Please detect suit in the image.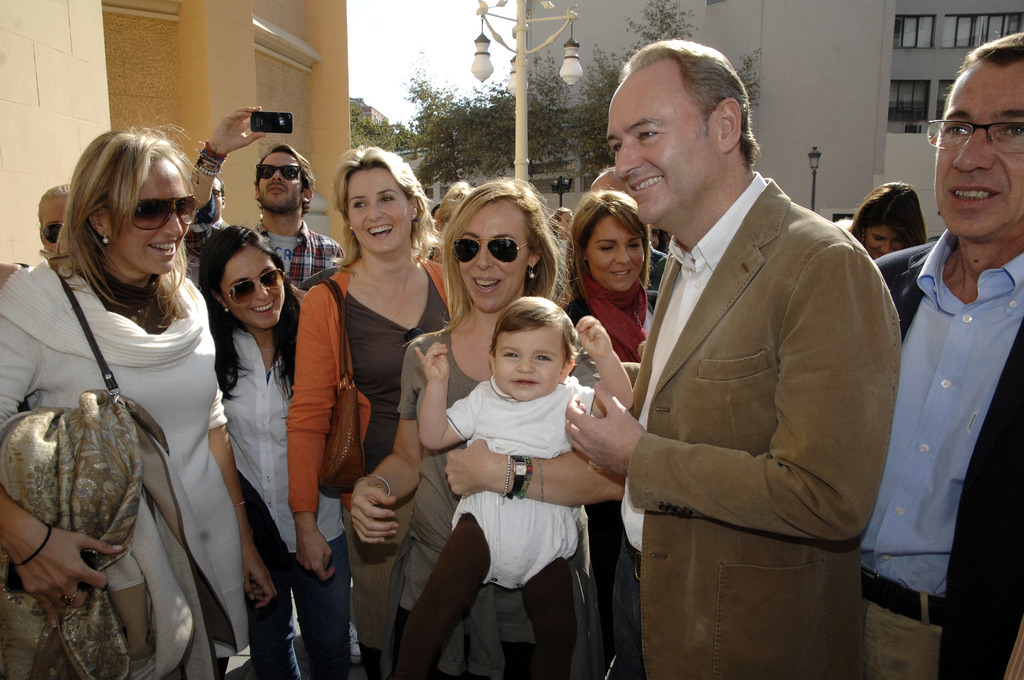
[left=872, top=229, right=1023, bottom=679].
